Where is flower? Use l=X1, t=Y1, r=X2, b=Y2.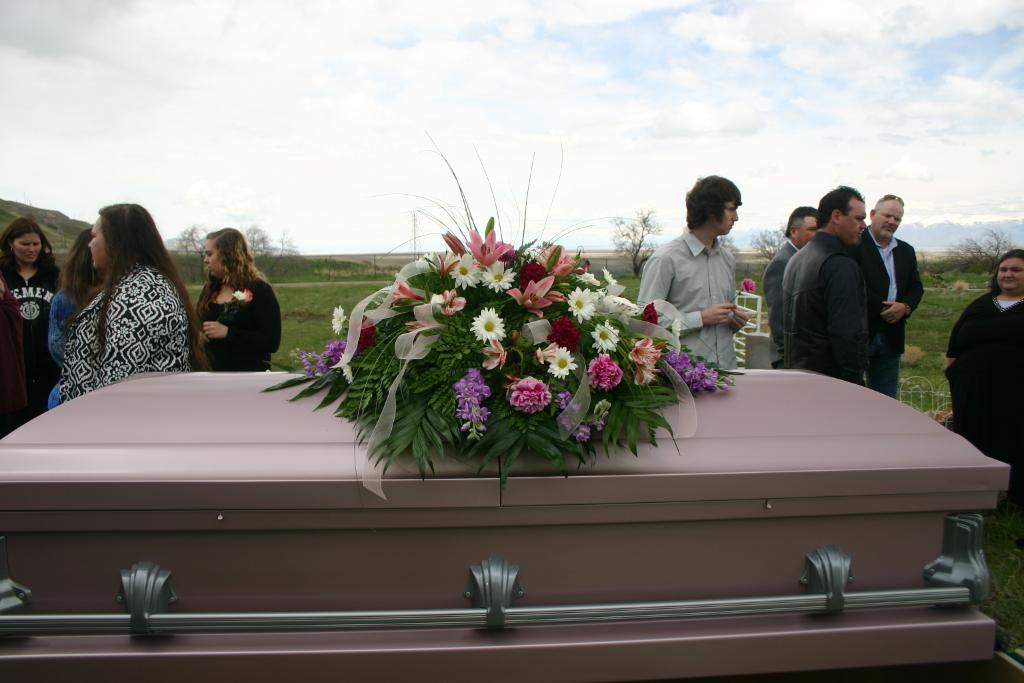
l=465, t=228, r=514, b=267.
